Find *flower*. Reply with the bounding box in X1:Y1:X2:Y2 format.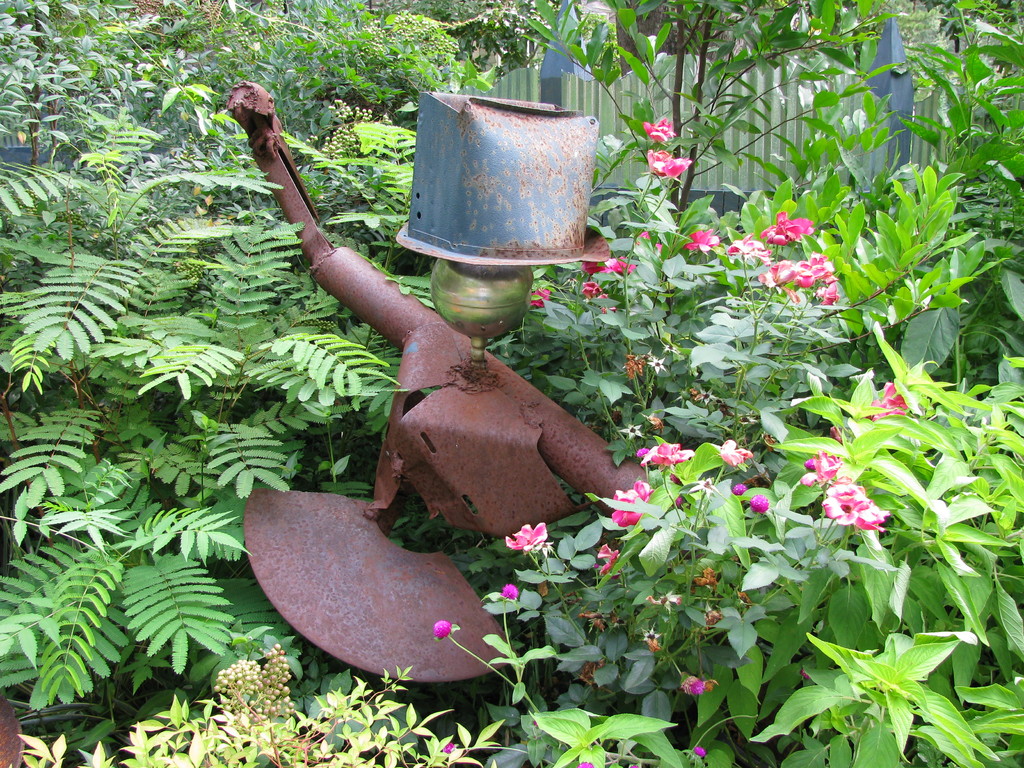
827:472:868:495.
